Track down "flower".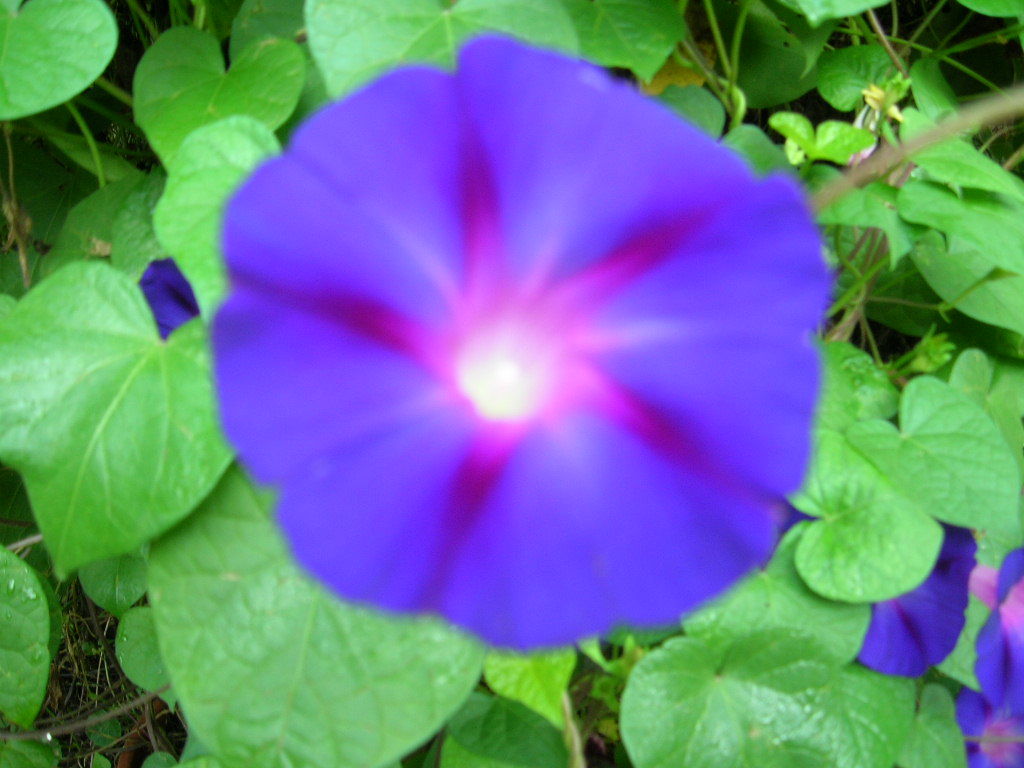
Tracked to x1=952, y1=684, x2=1023, y2=767.
